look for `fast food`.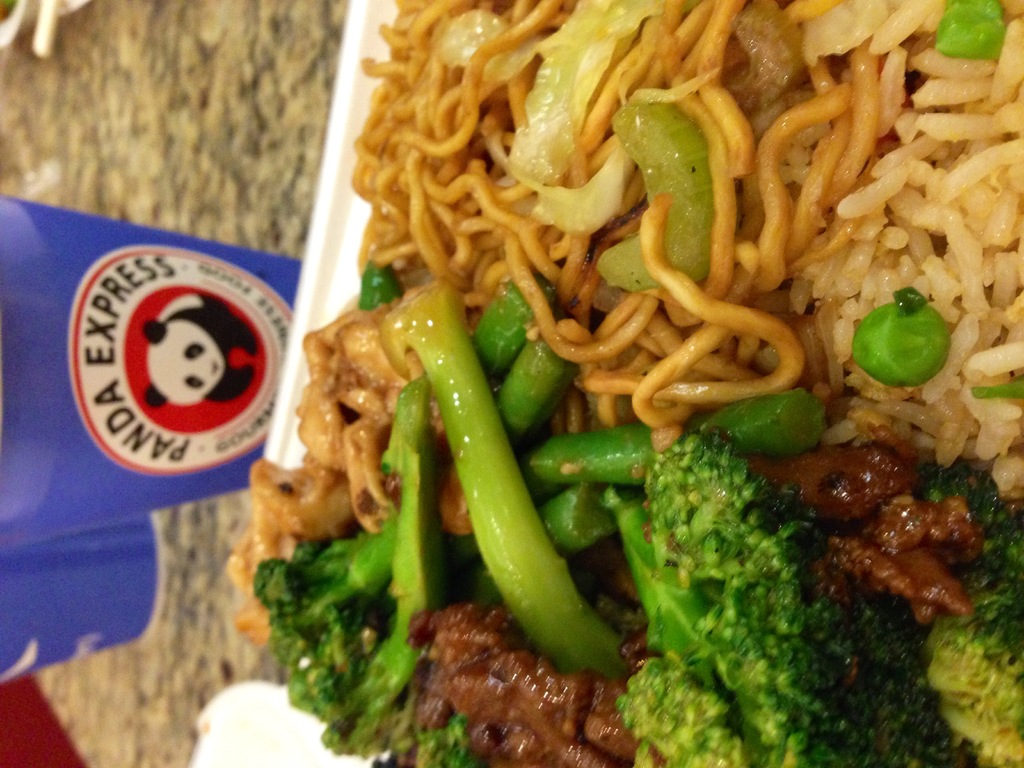
Found: (left=227, top=0, right=1023, bottom=767).
